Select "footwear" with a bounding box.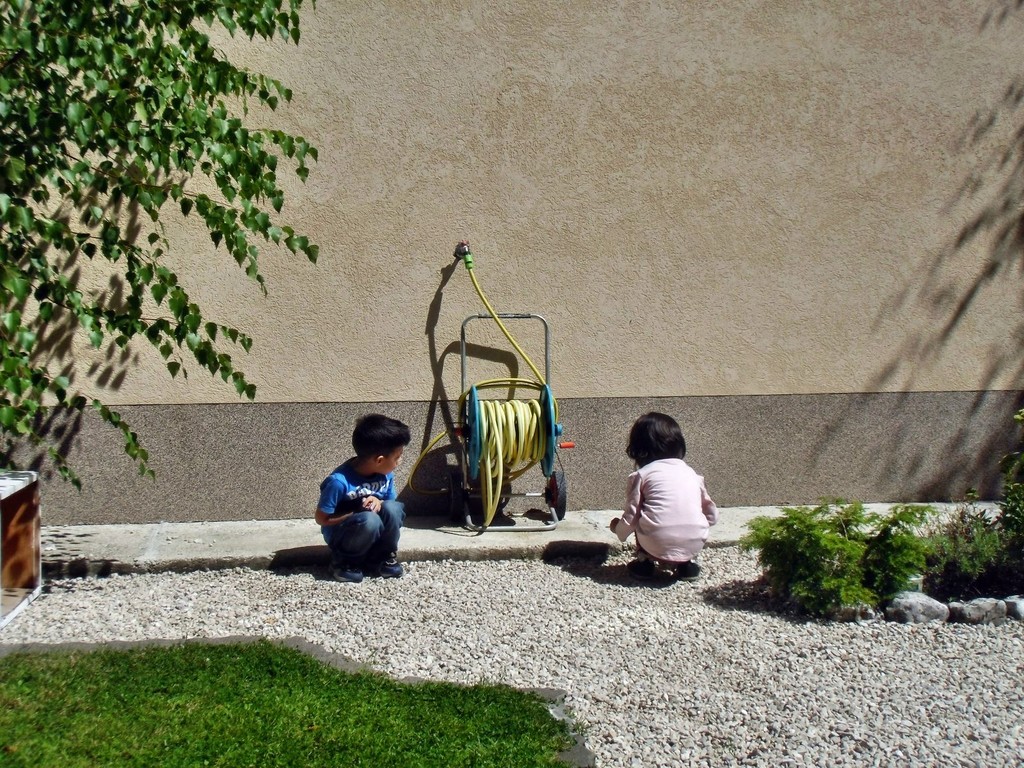
BBox(665, 559, 692, 579).
